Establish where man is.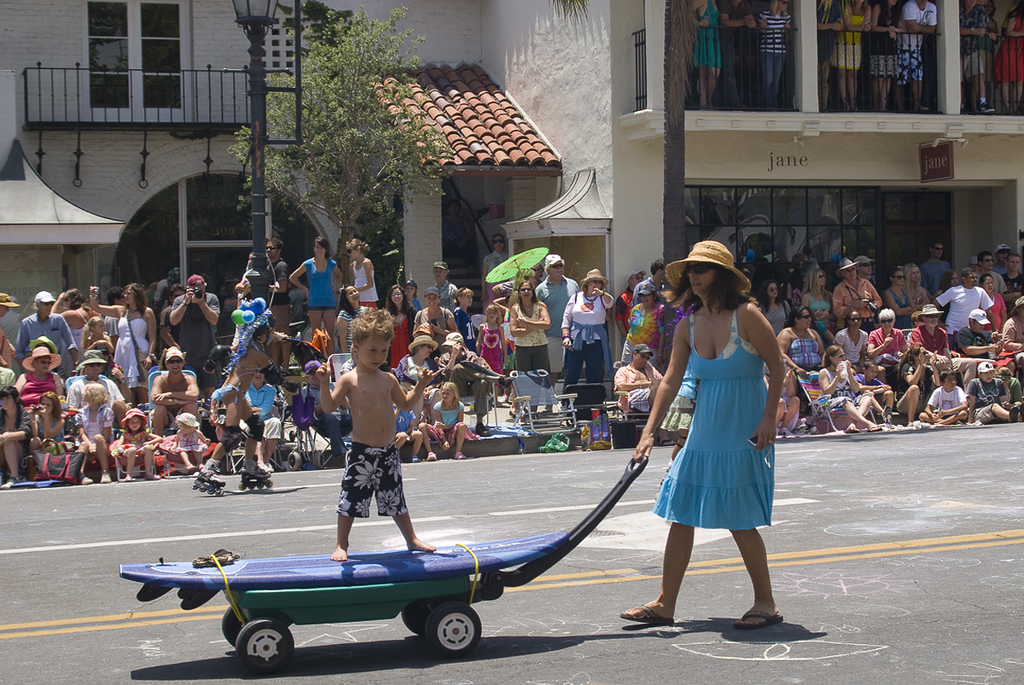
Established at <region>166, 275, 219, 400</region>.
